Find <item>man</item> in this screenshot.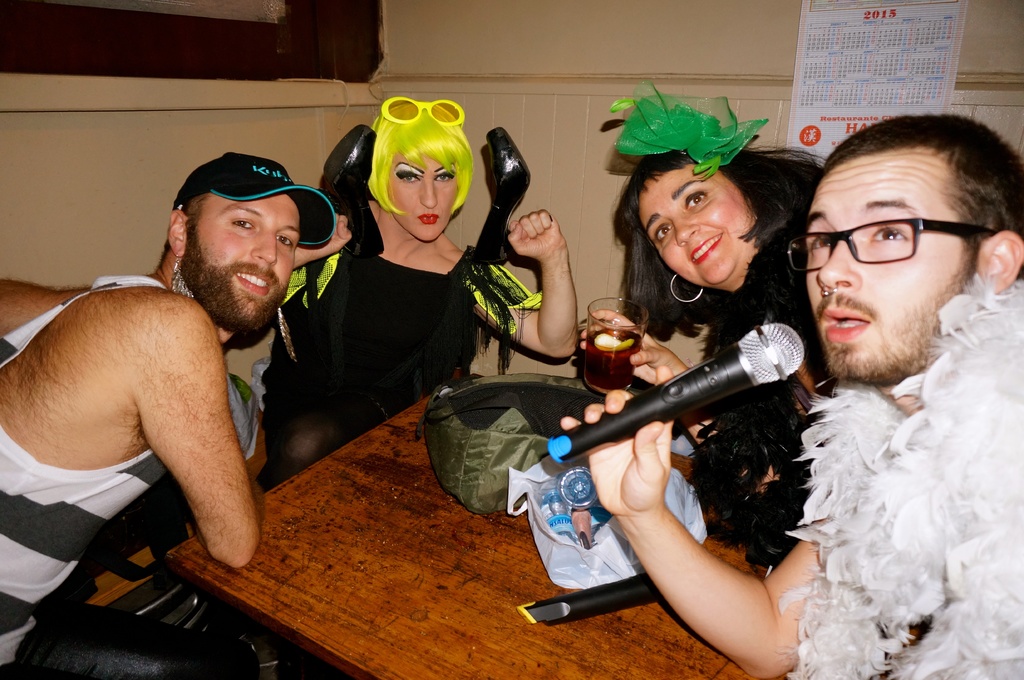
The bounding box for <item>man</item> is left=6, top=180, right=332, bottom=600.
